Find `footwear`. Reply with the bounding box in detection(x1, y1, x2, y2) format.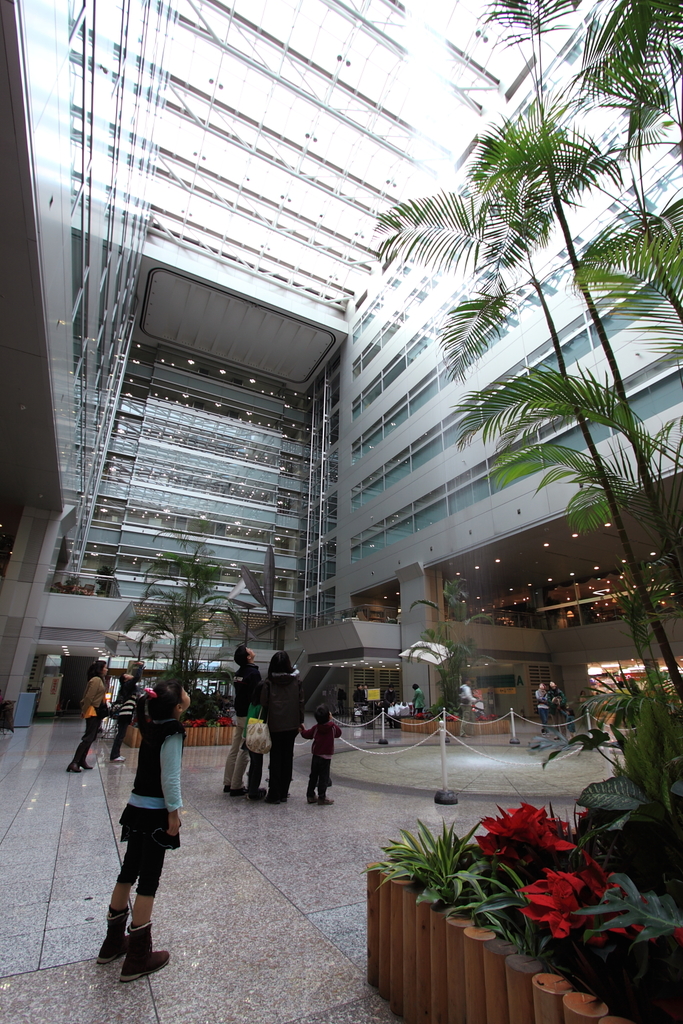
detection(64, 767, 87, 776).
